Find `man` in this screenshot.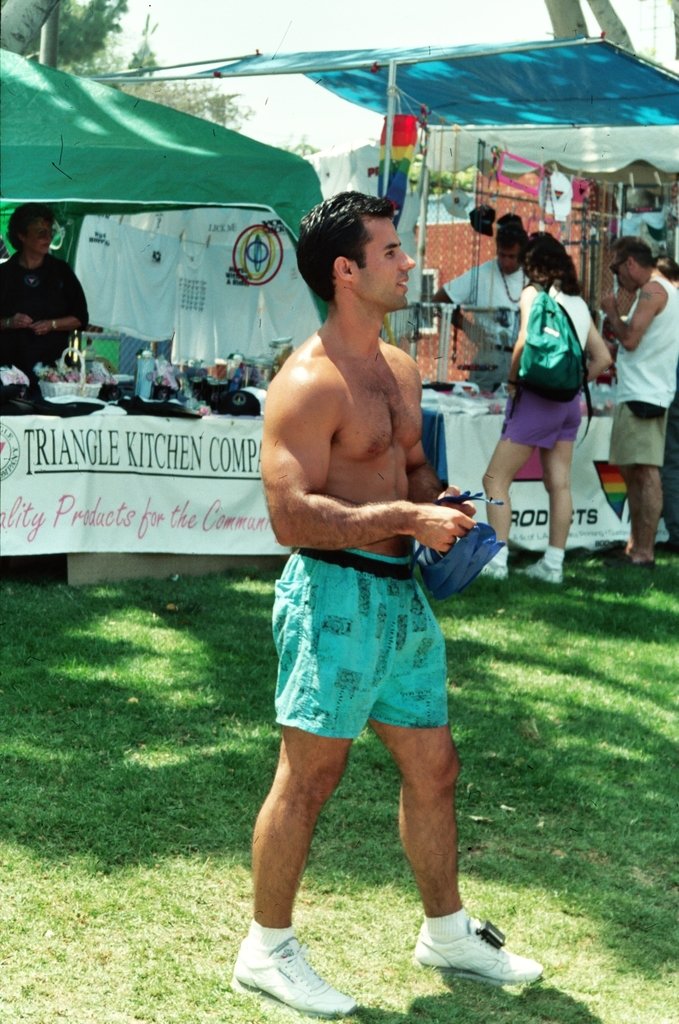
The bounding box for `man` is left=600, top=235, right=678, bottom=576.
